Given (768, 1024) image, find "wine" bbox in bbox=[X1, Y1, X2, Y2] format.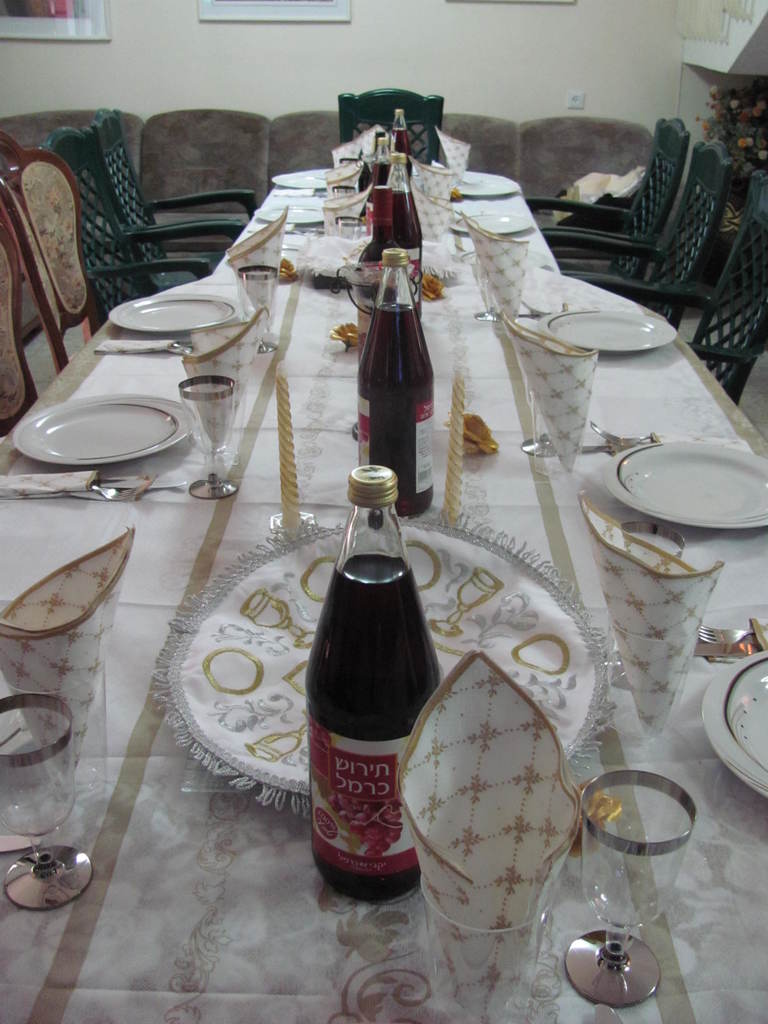
bbox=[360, 300, 434, 515].
